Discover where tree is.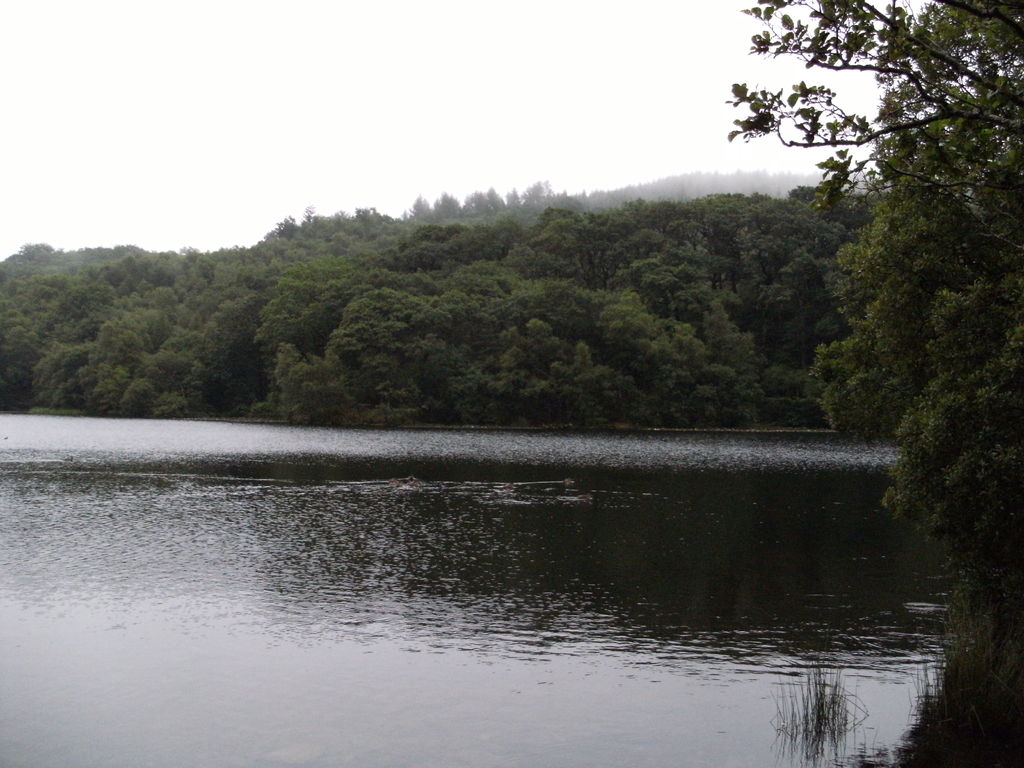
Discovered at [left=182, top=287, right=266, bottom=400].
